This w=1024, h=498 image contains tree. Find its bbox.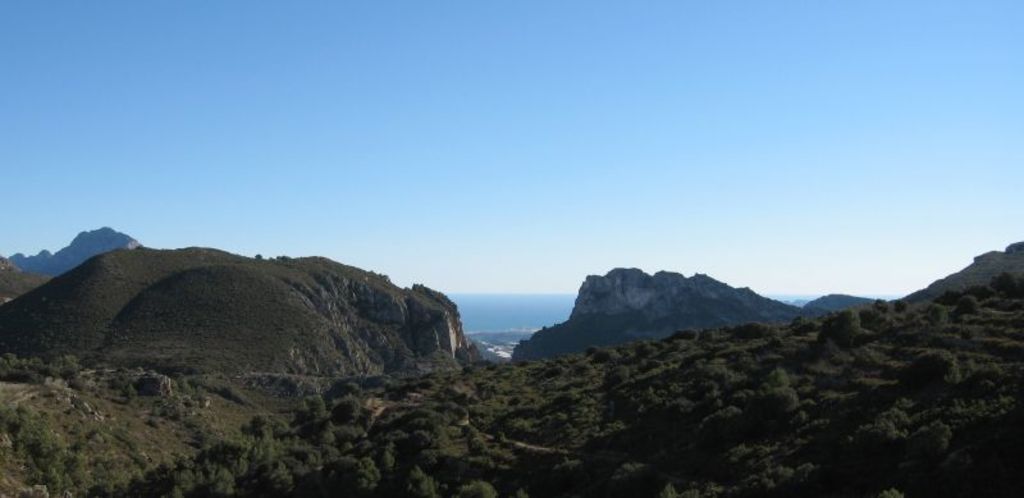
region(403, 466, 438, 497).
